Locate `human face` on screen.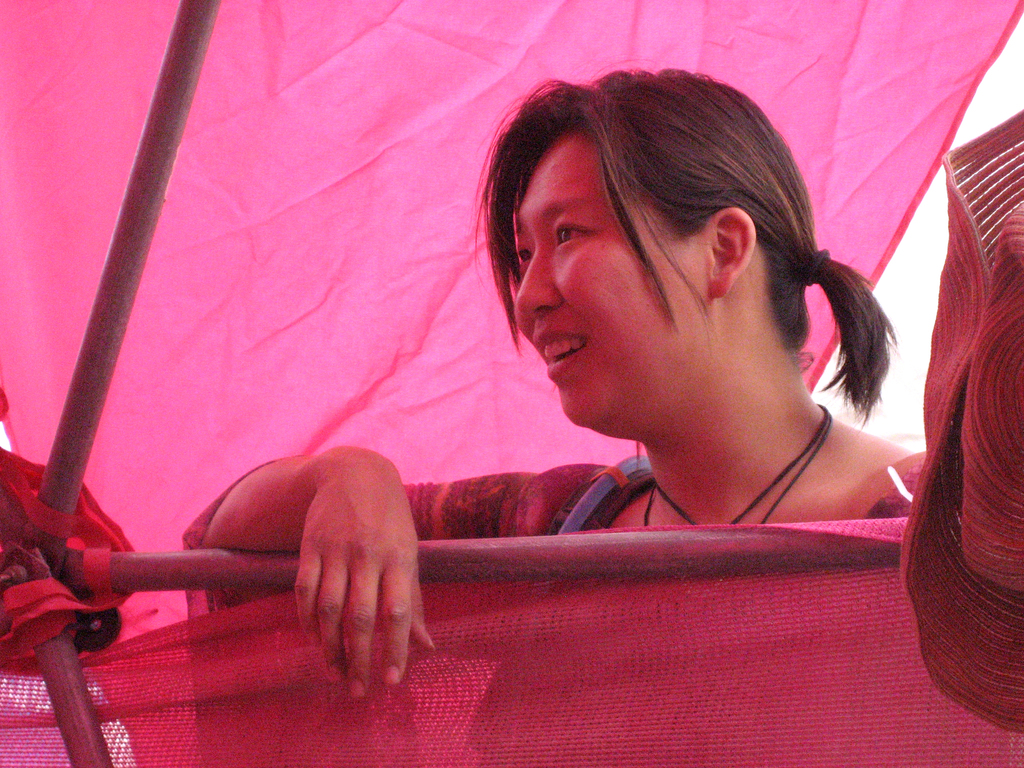
On screen at box=[515, 114, 704, 442].
